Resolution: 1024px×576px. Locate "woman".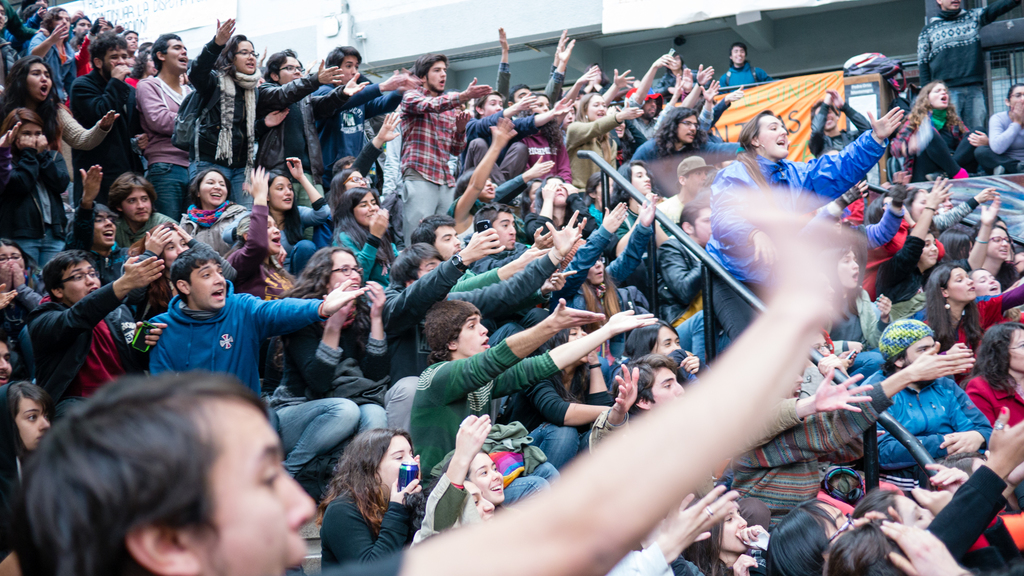
detection(826, 242, 893, 351).
